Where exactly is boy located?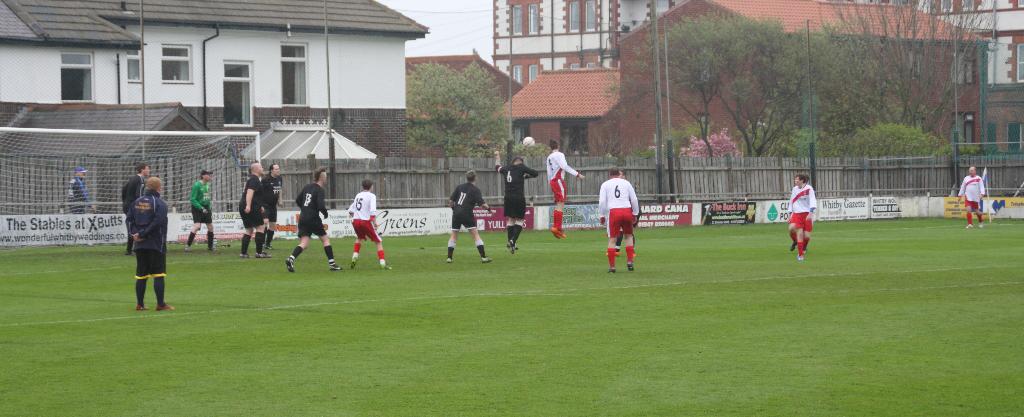
Its bounding box is [957,167,981,232].
